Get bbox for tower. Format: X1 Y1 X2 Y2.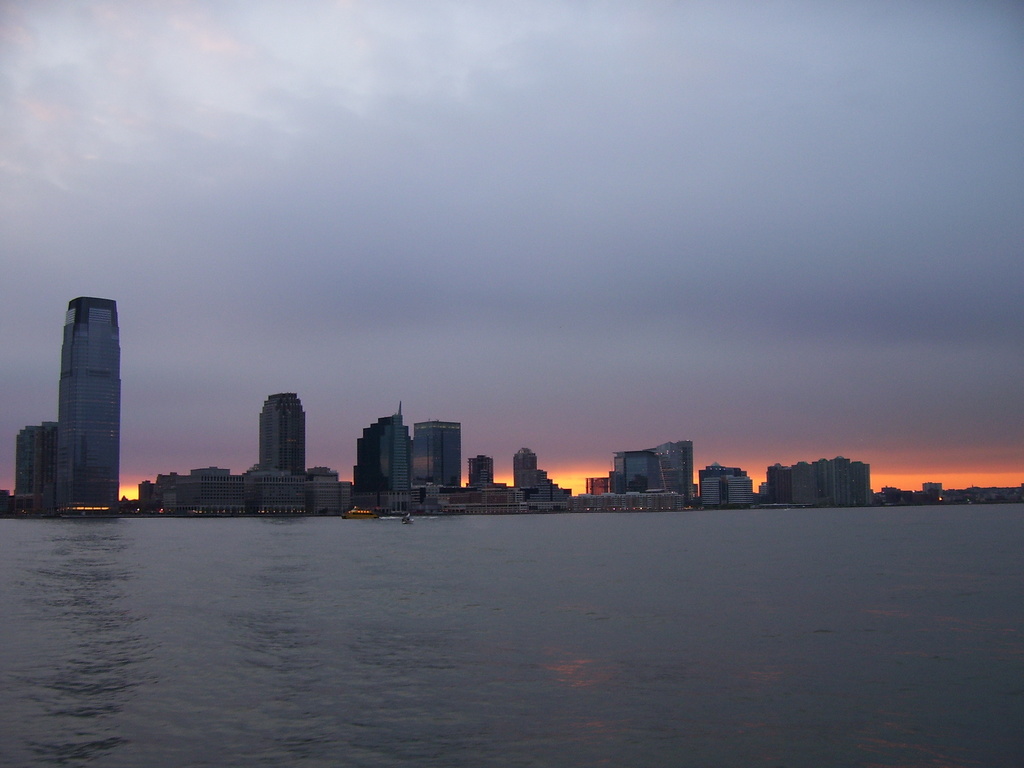
698 462 751 509.
